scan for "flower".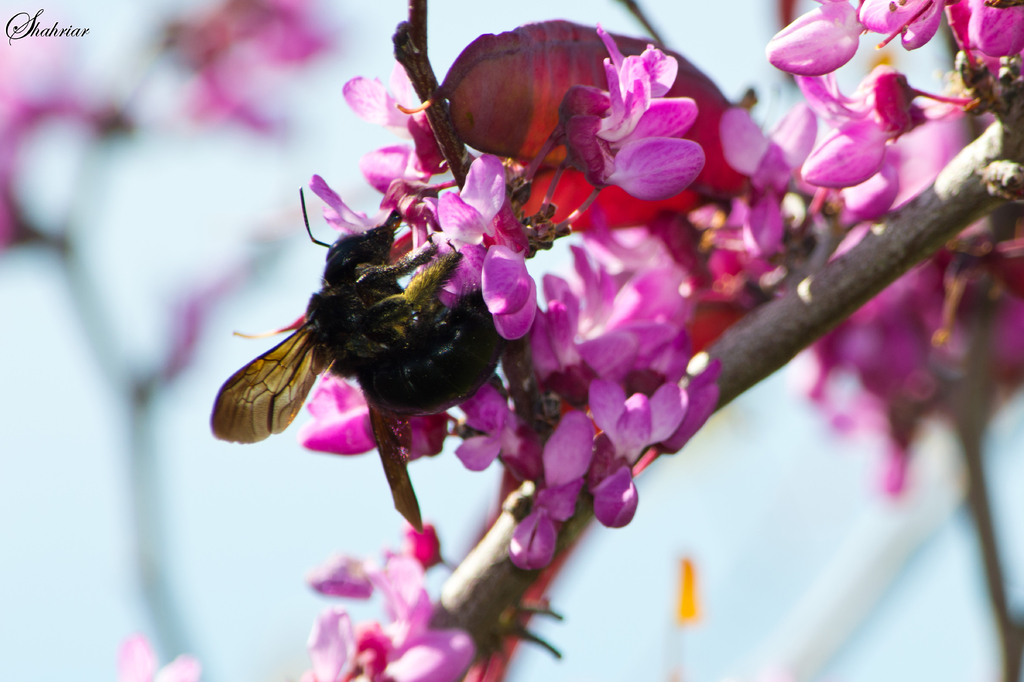
Scan result: <region>554, 24, 703, 202</region>.
